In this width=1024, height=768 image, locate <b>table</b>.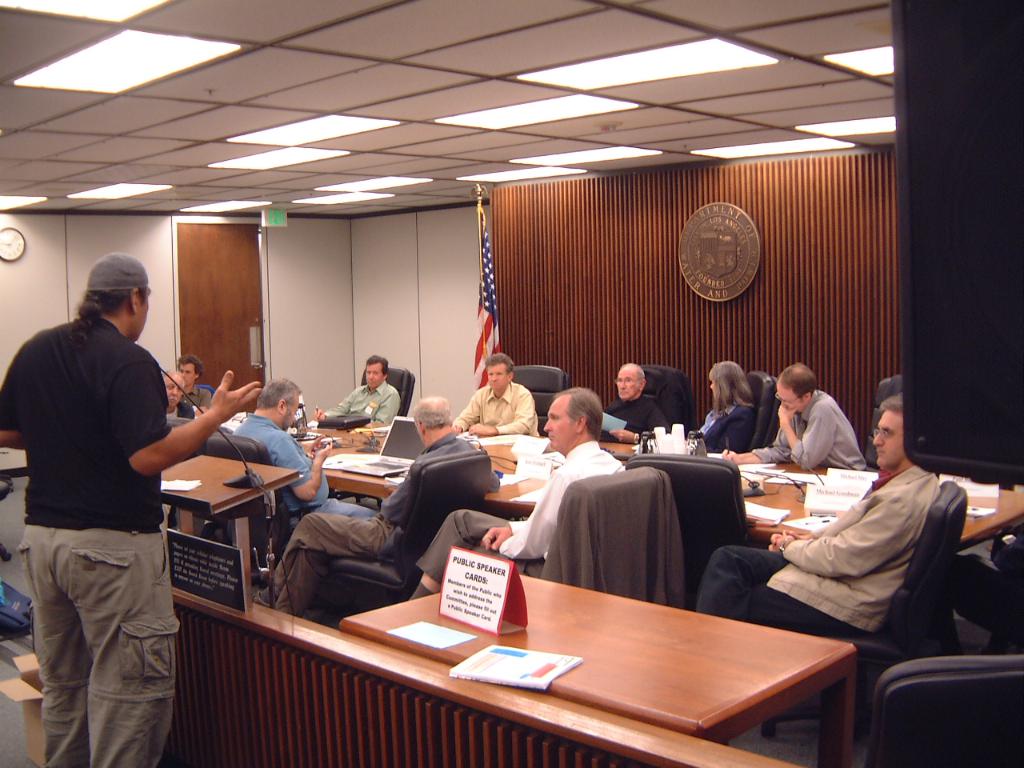
Bounding box: box=[734, 470, 1023, 574].
